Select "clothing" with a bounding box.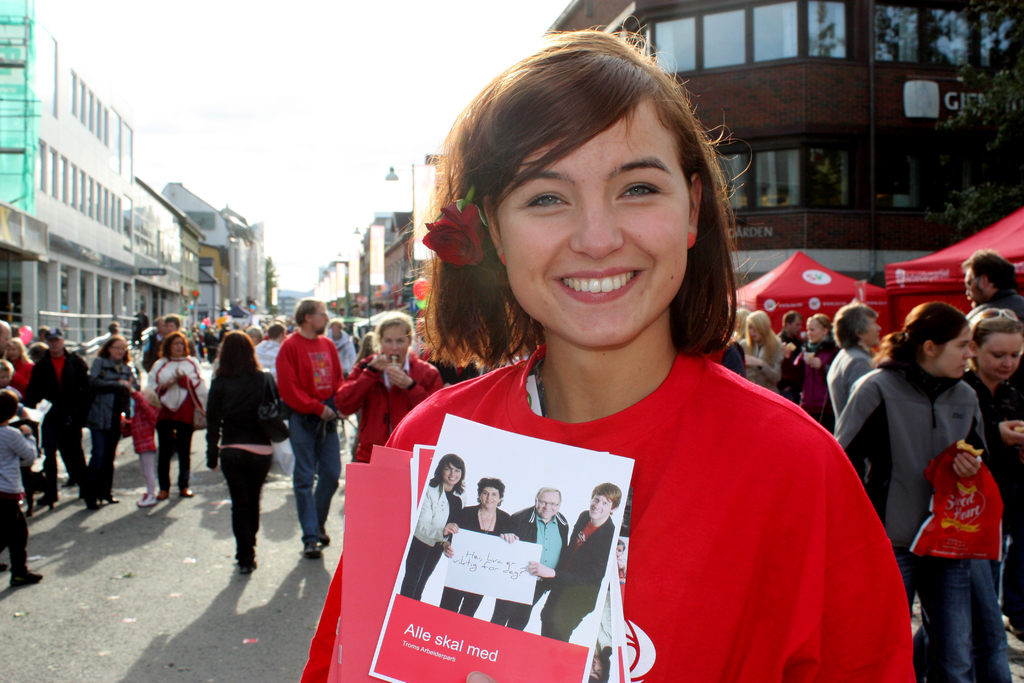
bbox=[333, 346, 439, 465].
